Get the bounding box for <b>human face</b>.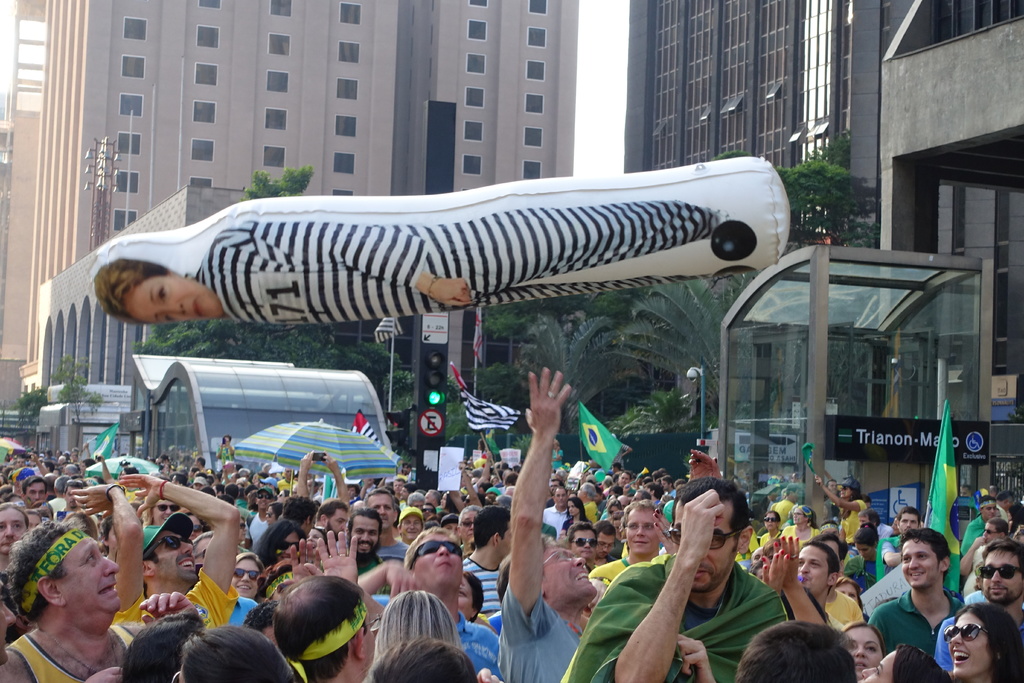
[x1=572, y1=527, x2=597, y2=560].
